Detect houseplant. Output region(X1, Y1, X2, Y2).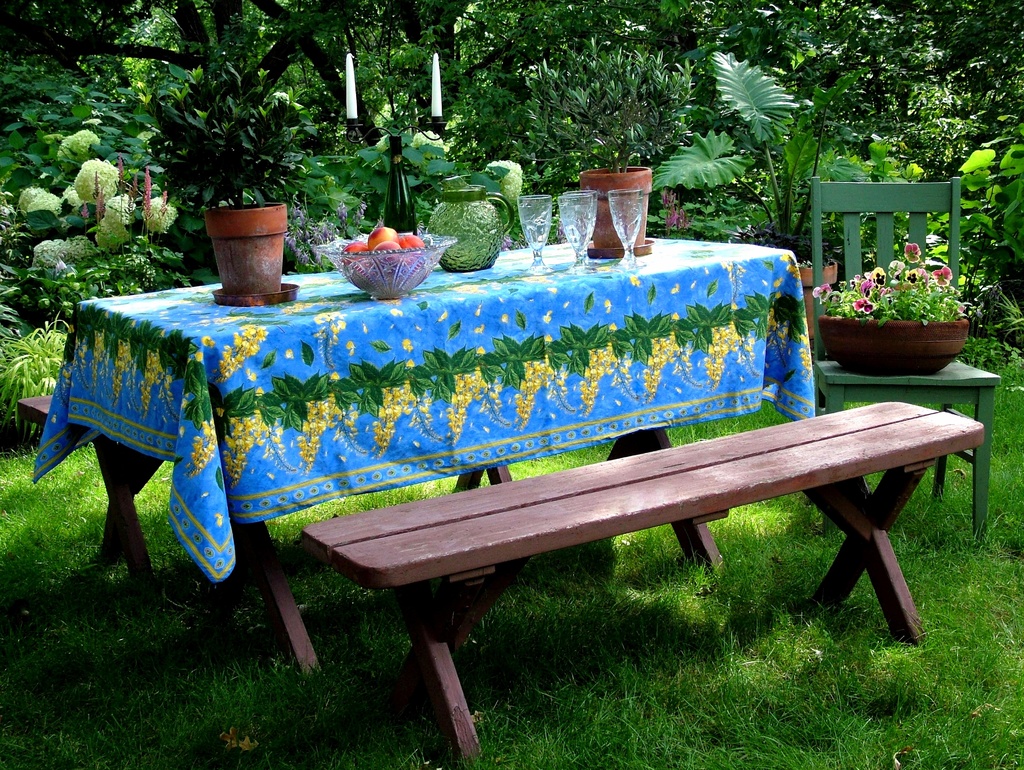
region(151, 58, 318, 306).
